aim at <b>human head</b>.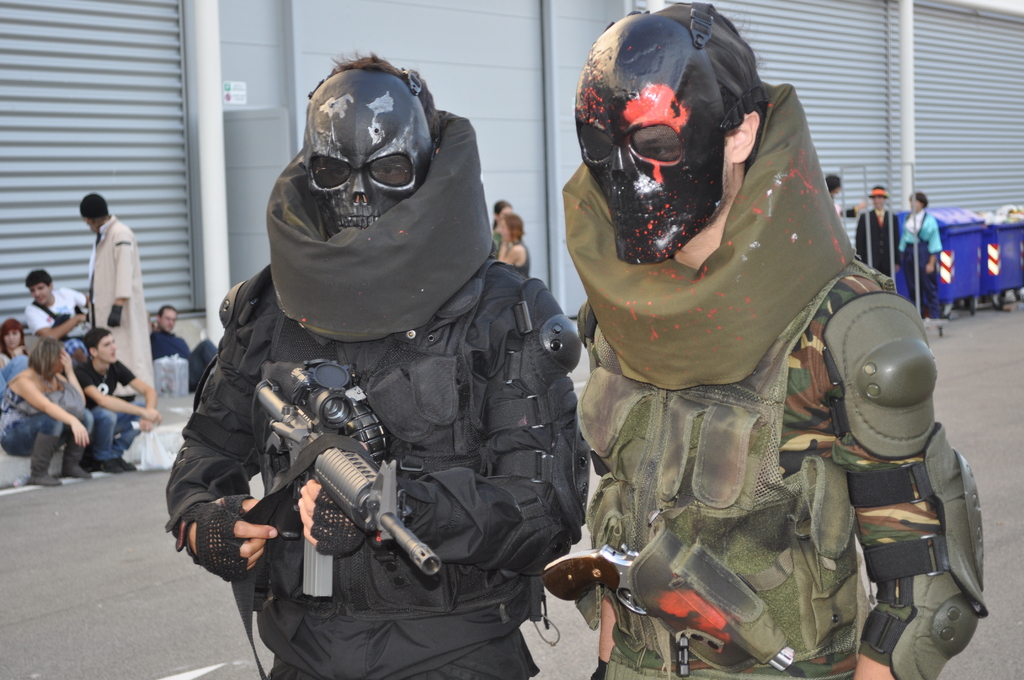
Aimed at {"x1": 155, "y1": 304, "x2": 177, "y2": 334}.
